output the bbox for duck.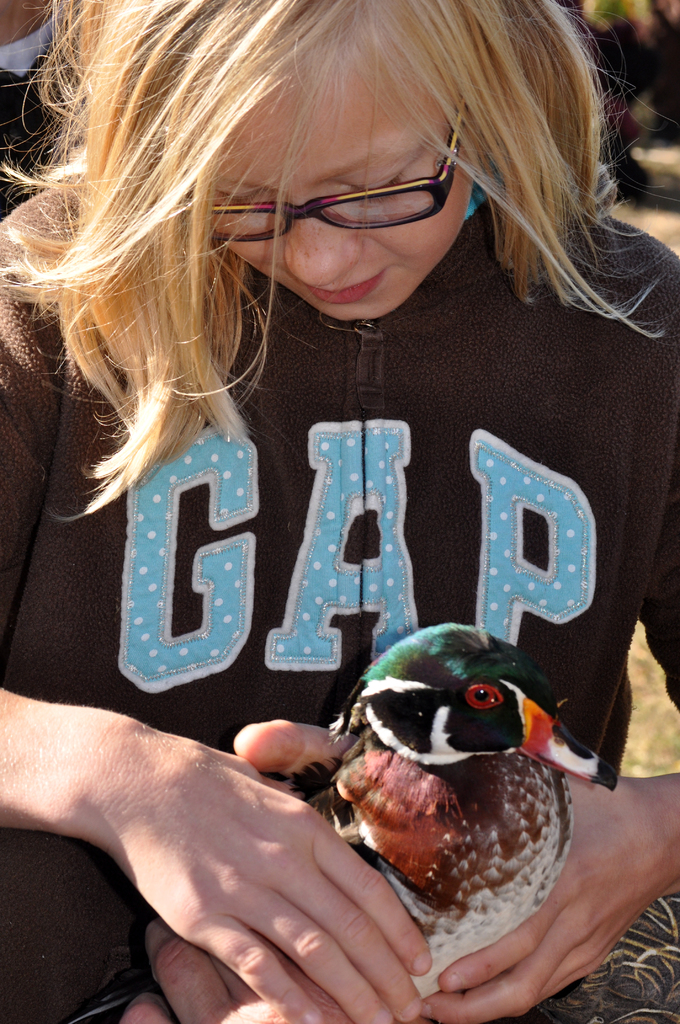
<box>309,623,634,995</box>.
